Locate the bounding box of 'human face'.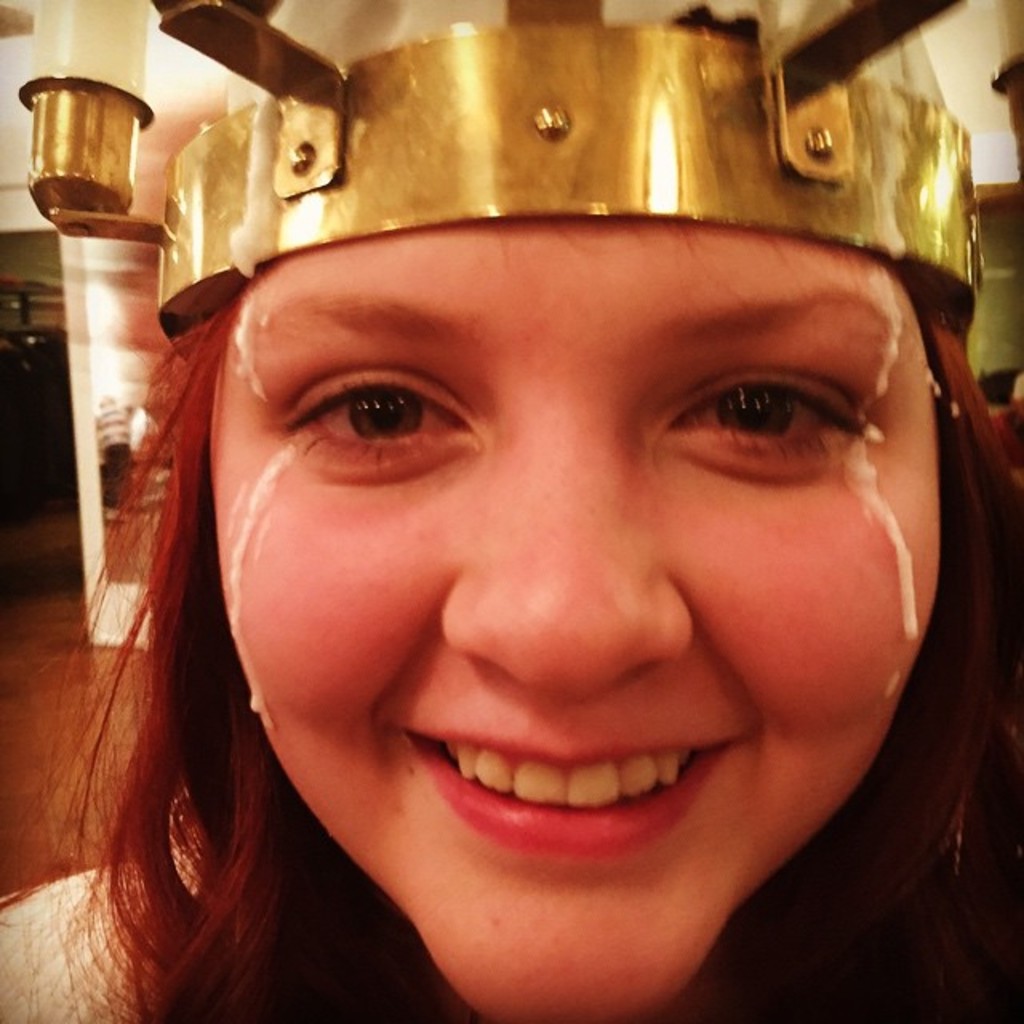
Bounding box: <bbox>210, 219, 941, 1022</bbox>.
